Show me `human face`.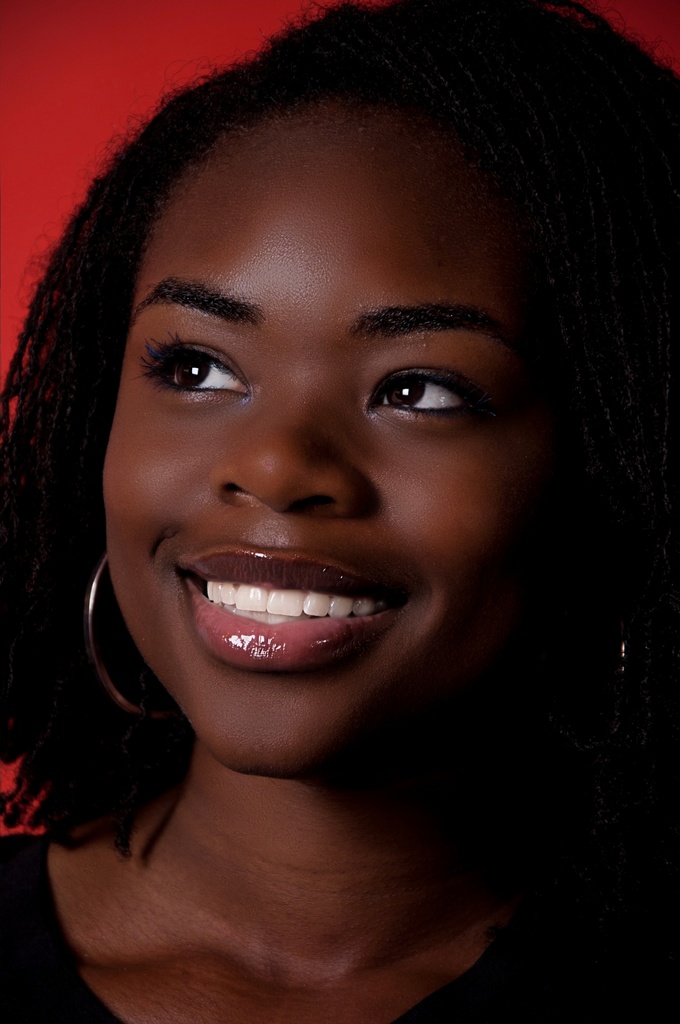
`human face` is here: 105 102 542 784.
